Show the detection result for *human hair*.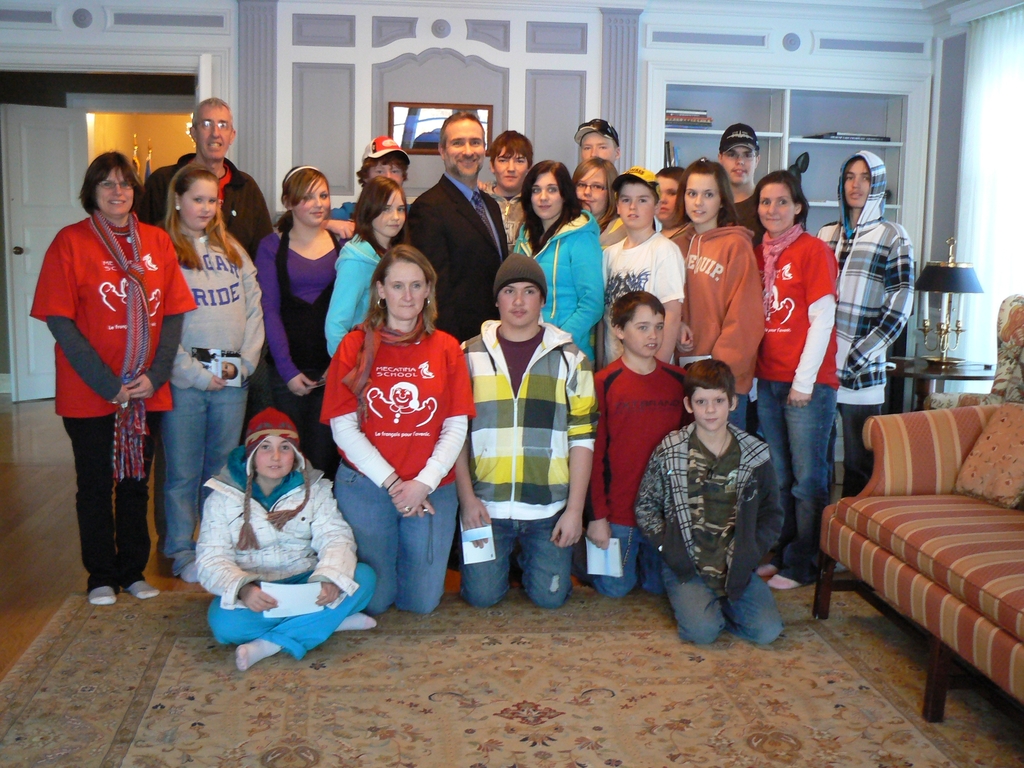
(x1=196, y1=98, x2=234, y2=116).
